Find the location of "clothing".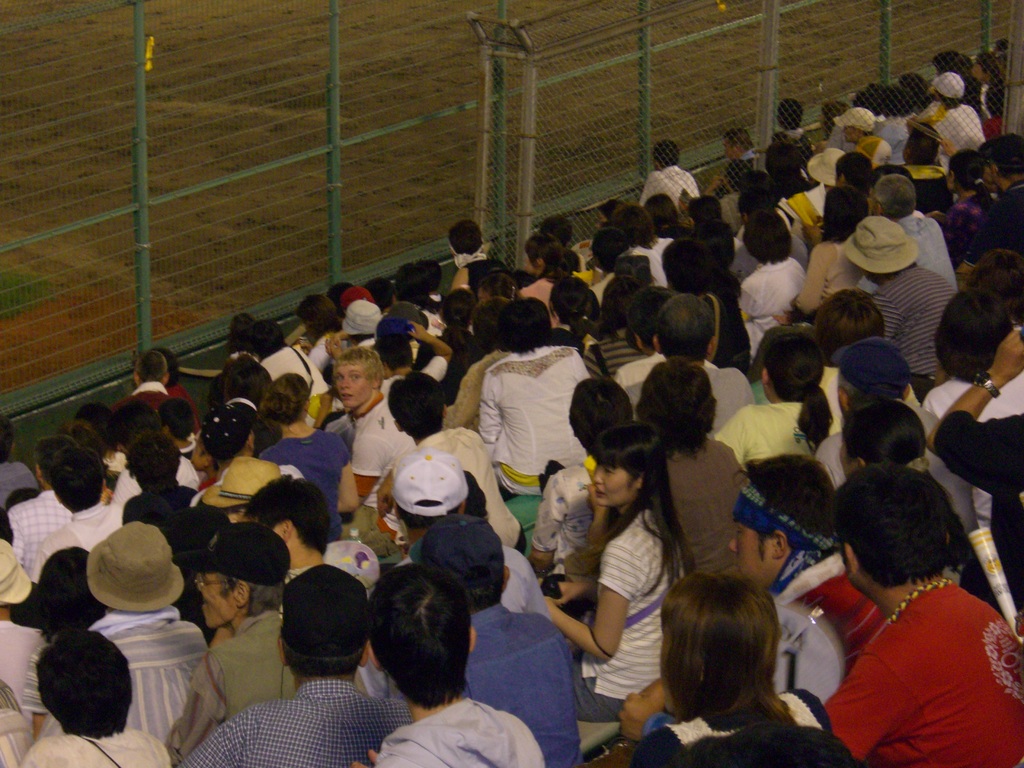
Location: <region>253, 426, 351, 539</region>.
